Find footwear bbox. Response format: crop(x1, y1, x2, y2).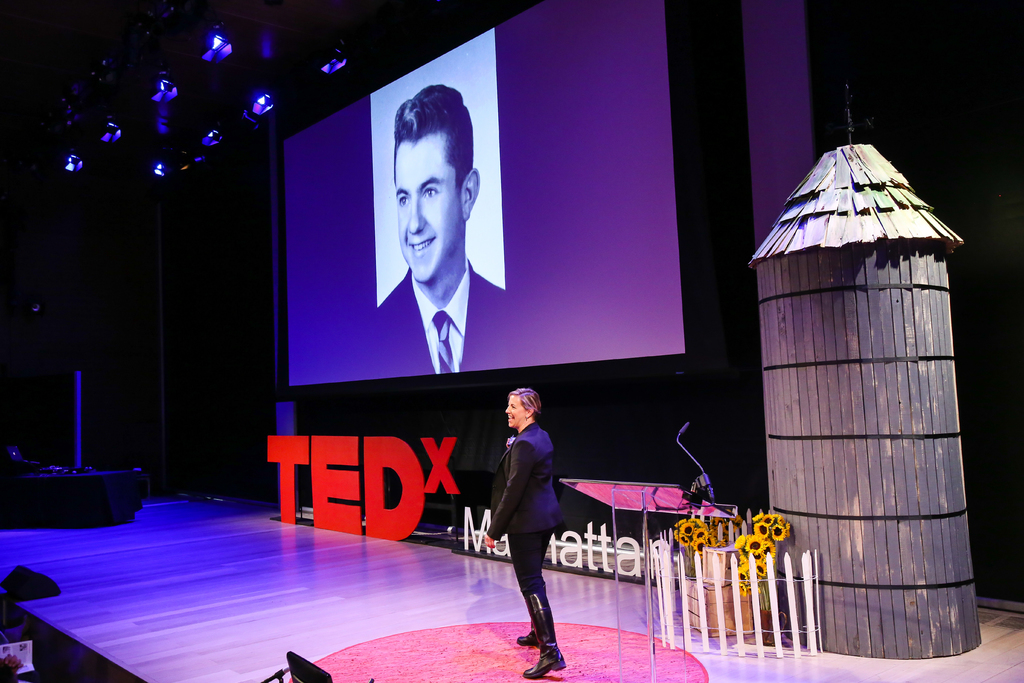
crop(515, 627, 540, 648).
